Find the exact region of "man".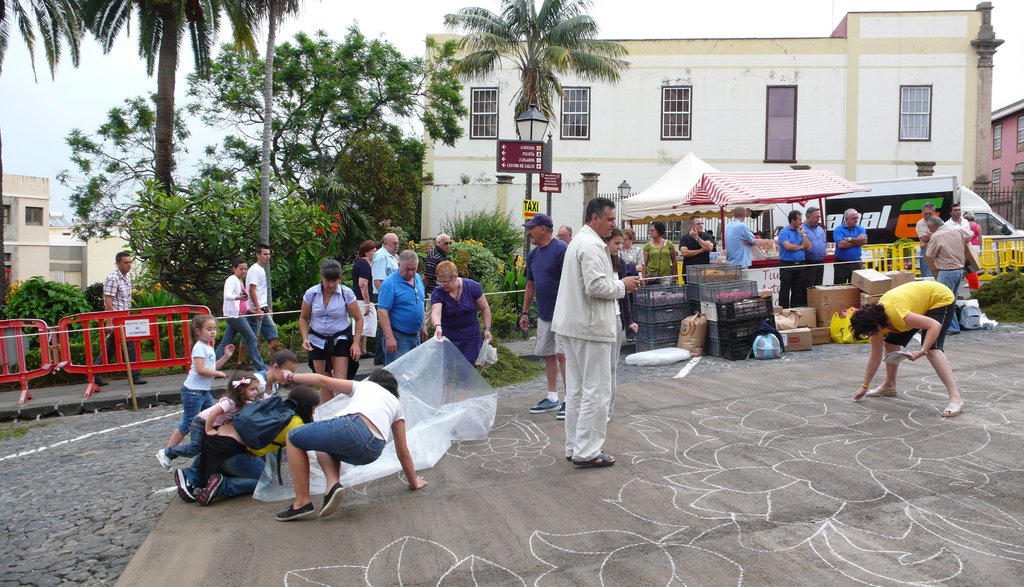
Exact region: (x1=831, y1=204, x2=868, y2=286).
